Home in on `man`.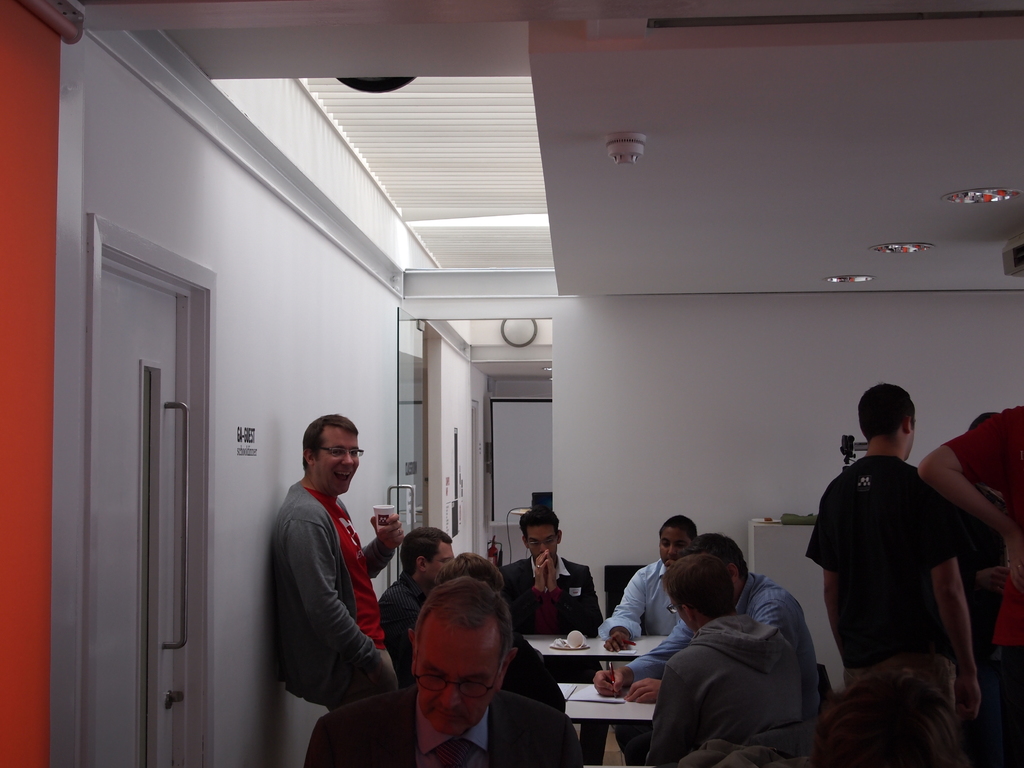
Homed in at (499, 508, 602, 767).
